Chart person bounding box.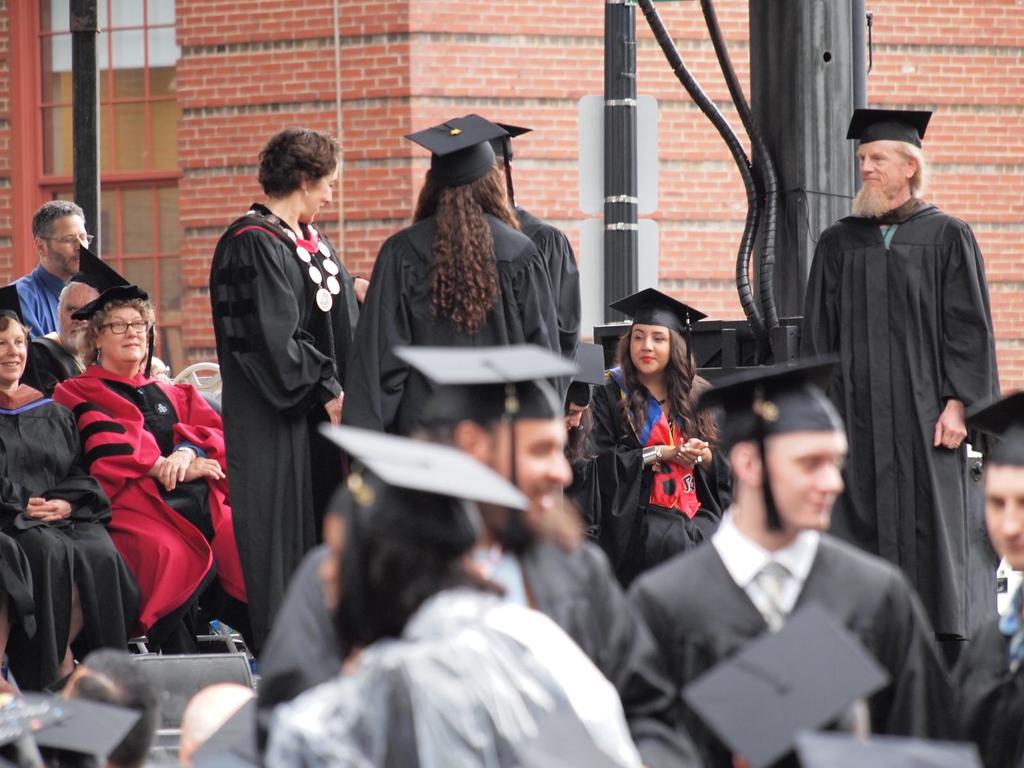
Charted: x1=0 y1=316 x2=143 y2=696.
